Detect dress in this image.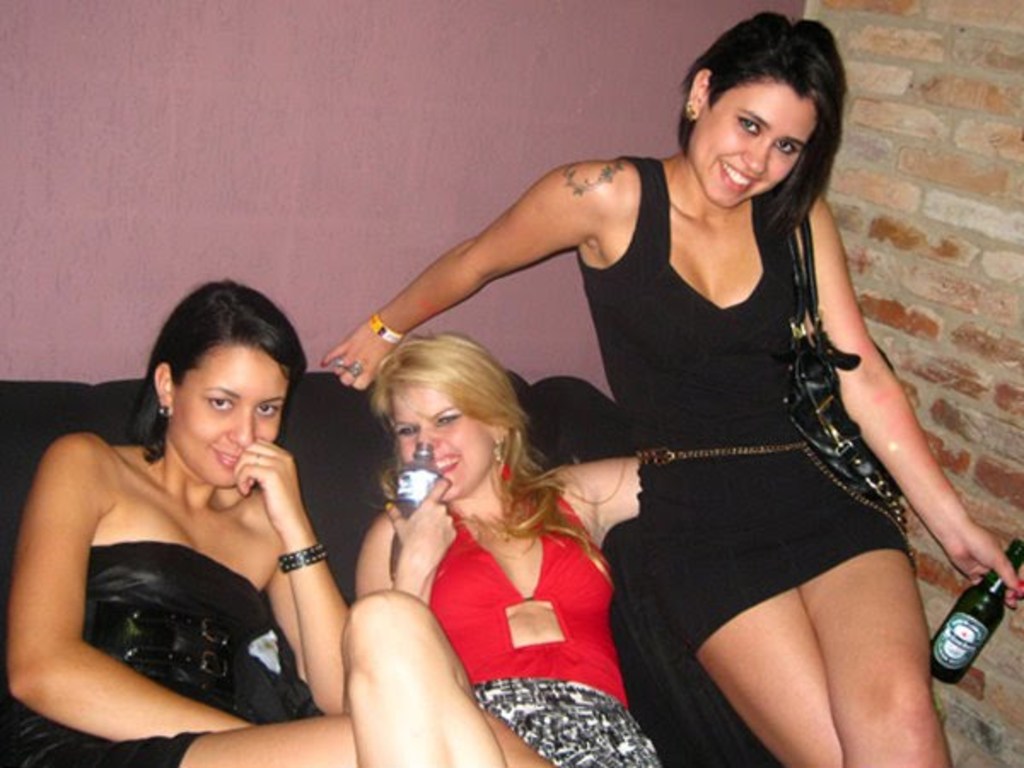
Detection: (left=573, top=154, right=911, bottom=654).
